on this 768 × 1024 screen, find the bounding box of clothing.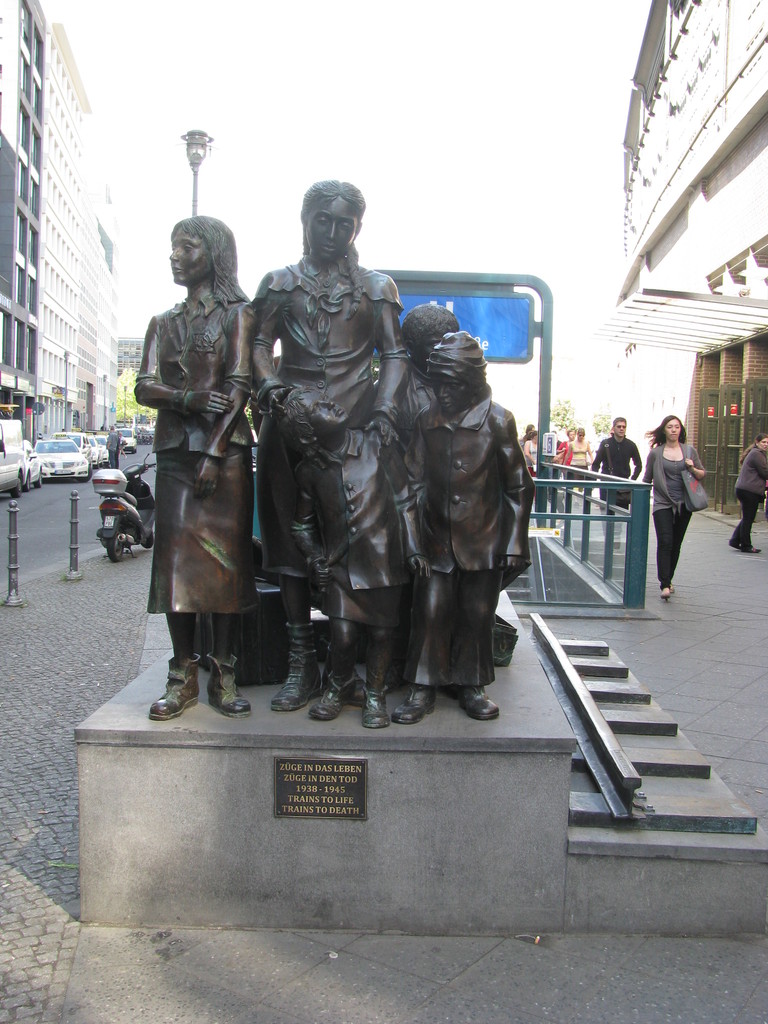
Bounding box: box(527, 465, 534, 475).
